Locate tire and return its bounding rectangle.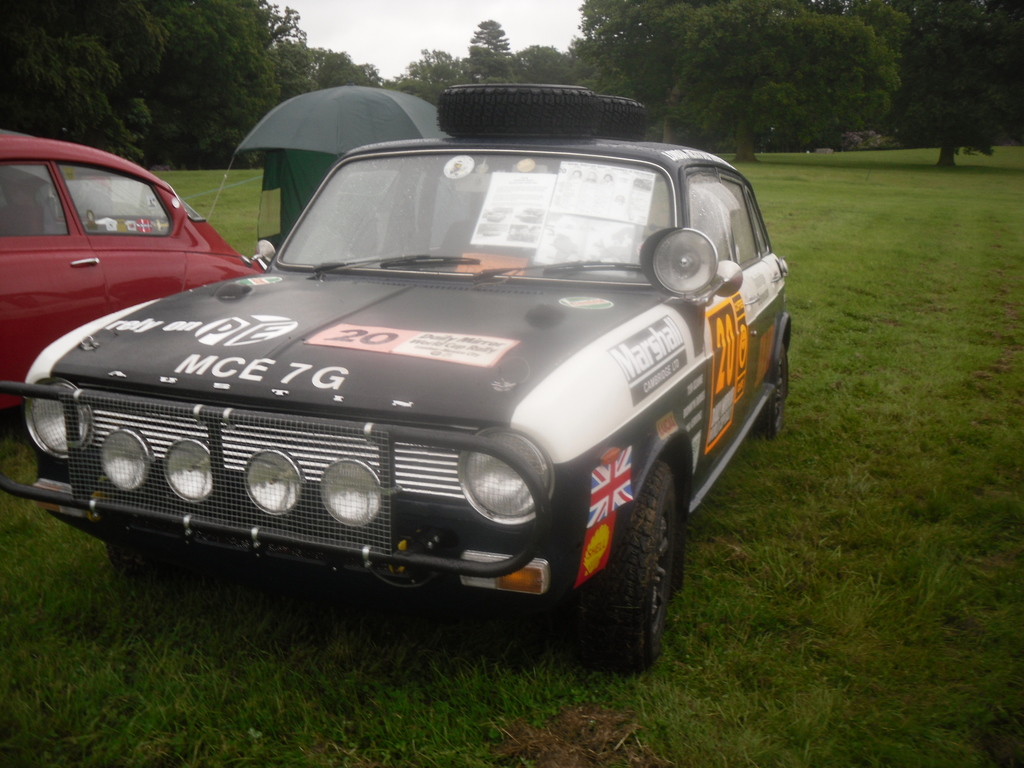
bbox(755, 347, 791, 442).
